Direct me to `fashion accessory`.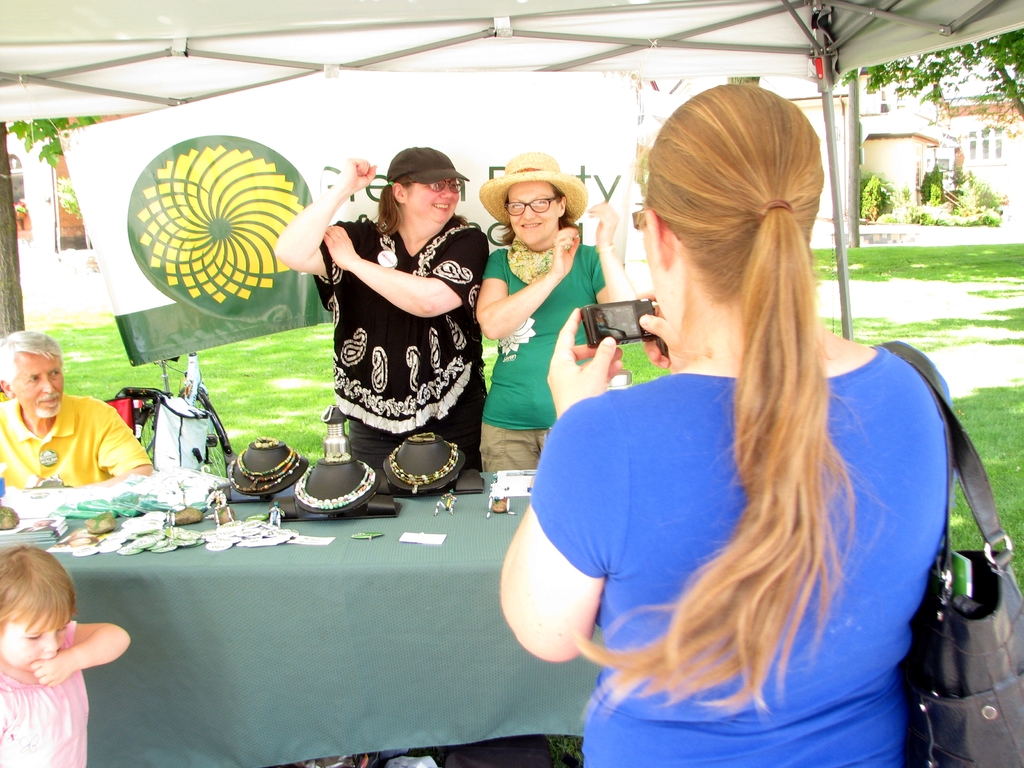
Direction: Rect(505, 235, 575, 285).
